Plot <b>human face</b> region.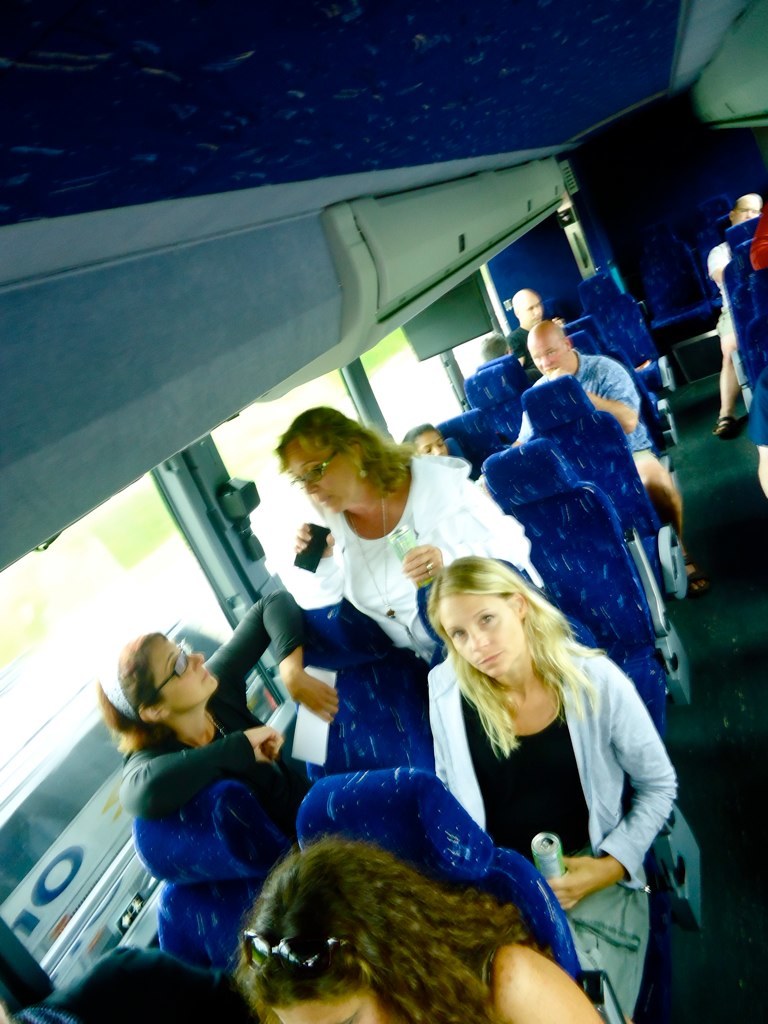
Plotted at [527,298,545,325].
